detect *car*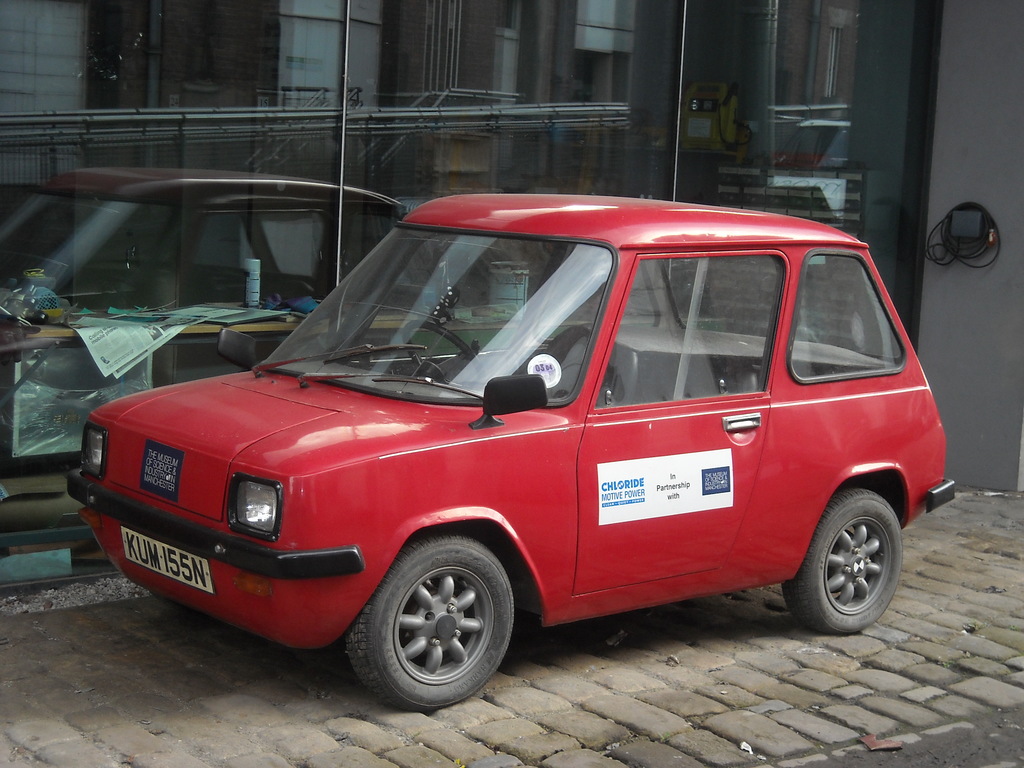
(x1=62, y1=188, x2=961, y2=718)
